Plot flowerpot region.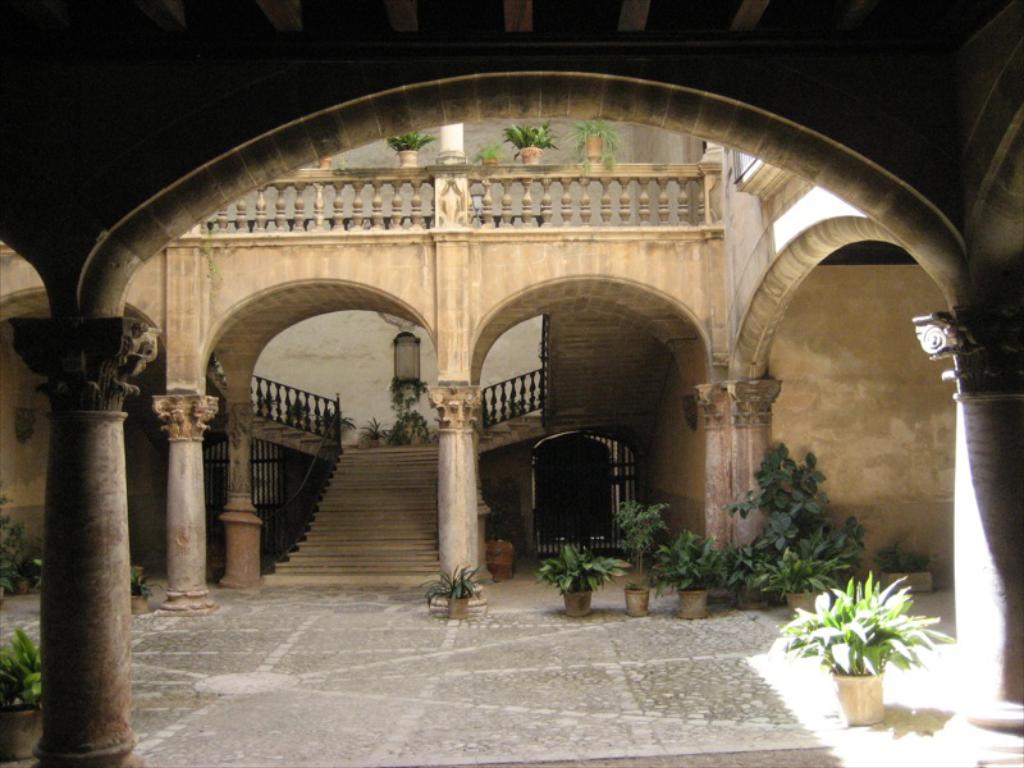
Plotted at x1=829, y1=671, x2=883, y2=727.
